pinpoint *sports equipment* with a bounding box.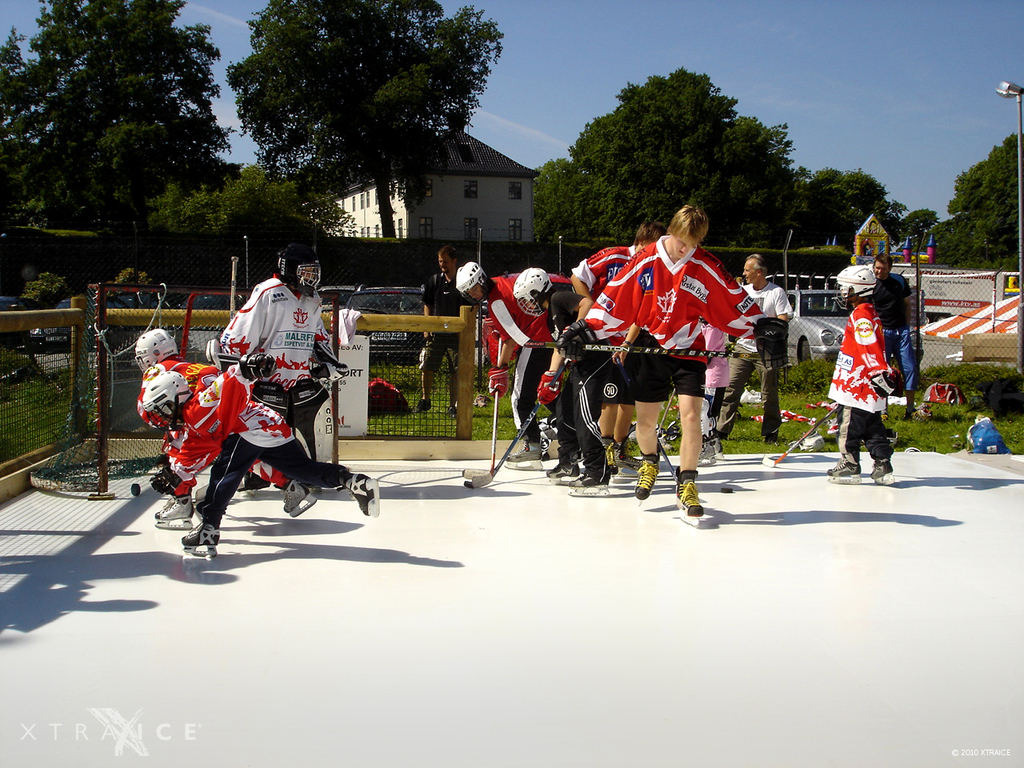
143/373/194/429.
